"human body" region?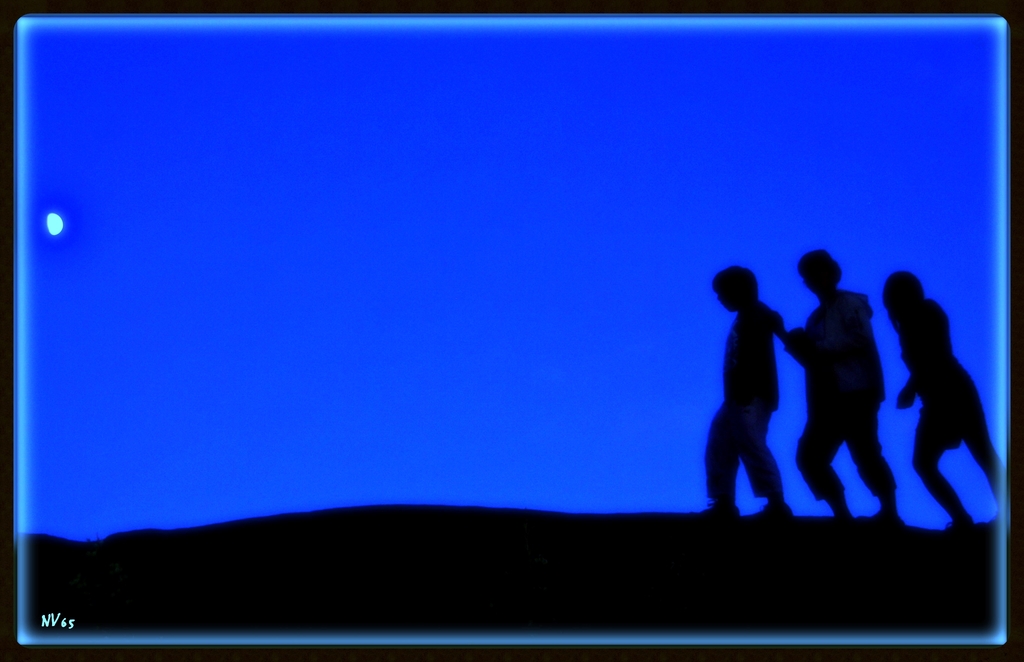
bbox=(698, 266, 797, 519)
